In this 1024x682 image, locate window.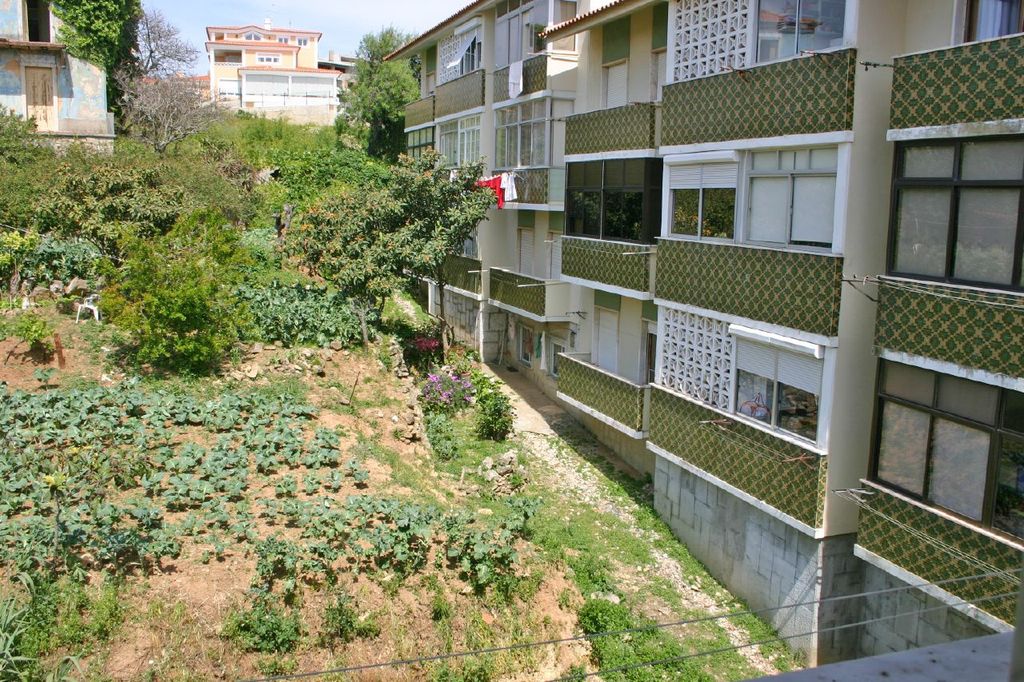
Bounding box: box=[453, 105, 490, 172].
